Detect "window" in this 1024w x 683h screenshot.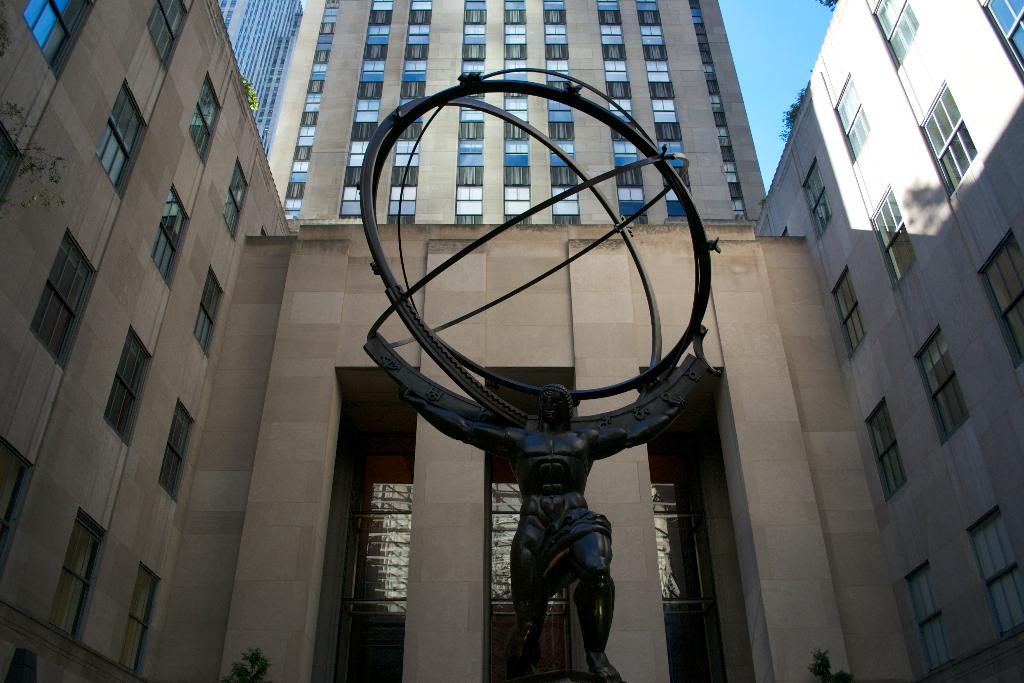
Detection: crop(950, 498, 1023, 648).
